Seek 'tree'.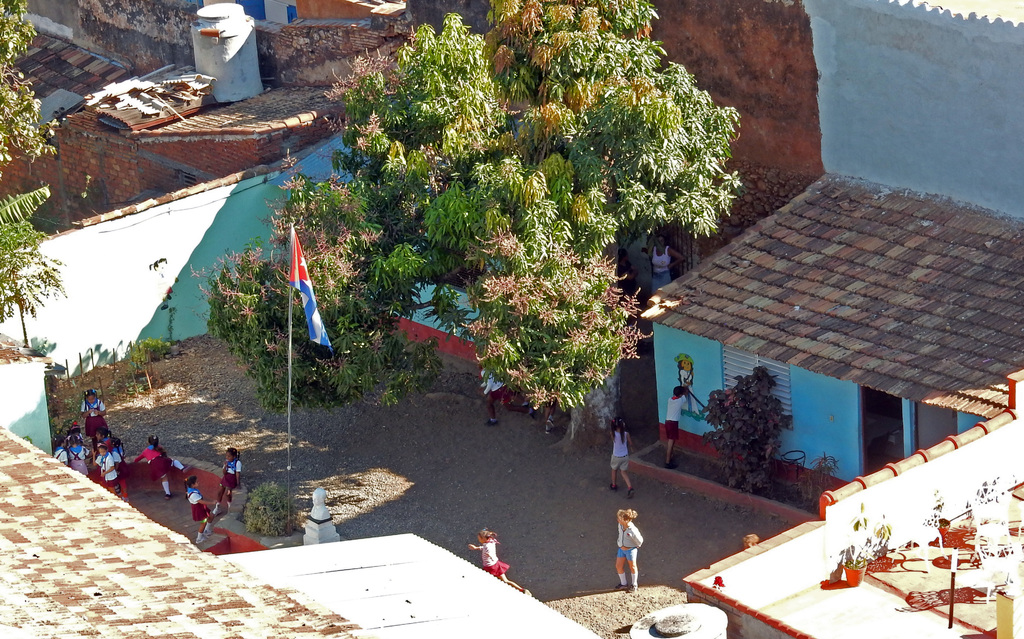
(left=303, top=1, right=731, bottom=437).
